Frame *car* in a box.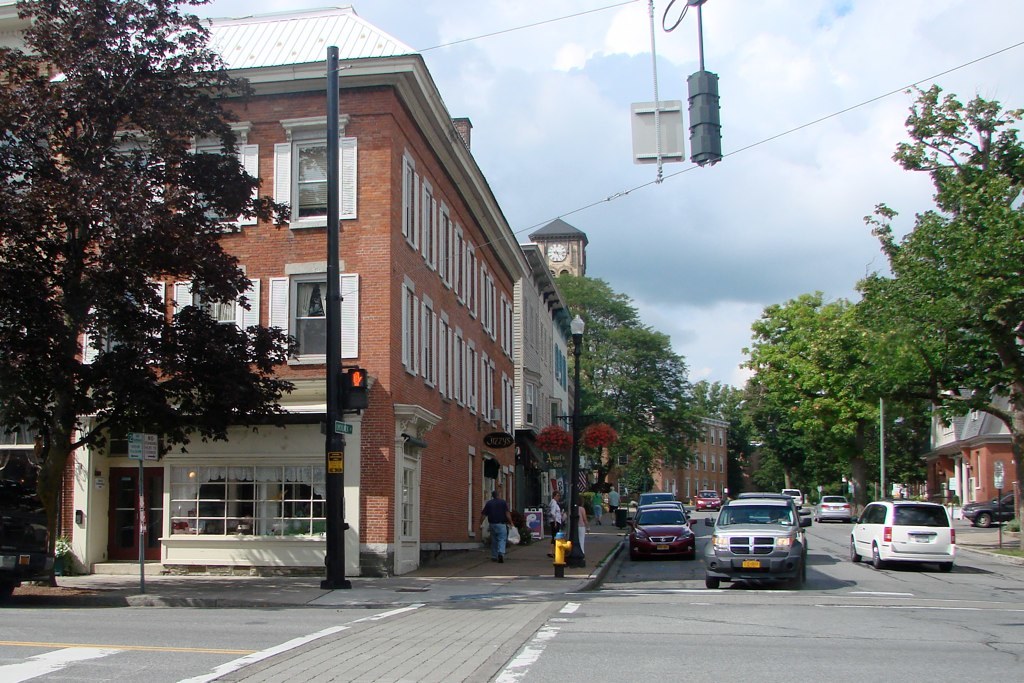
[816, 498, 848, 519].
